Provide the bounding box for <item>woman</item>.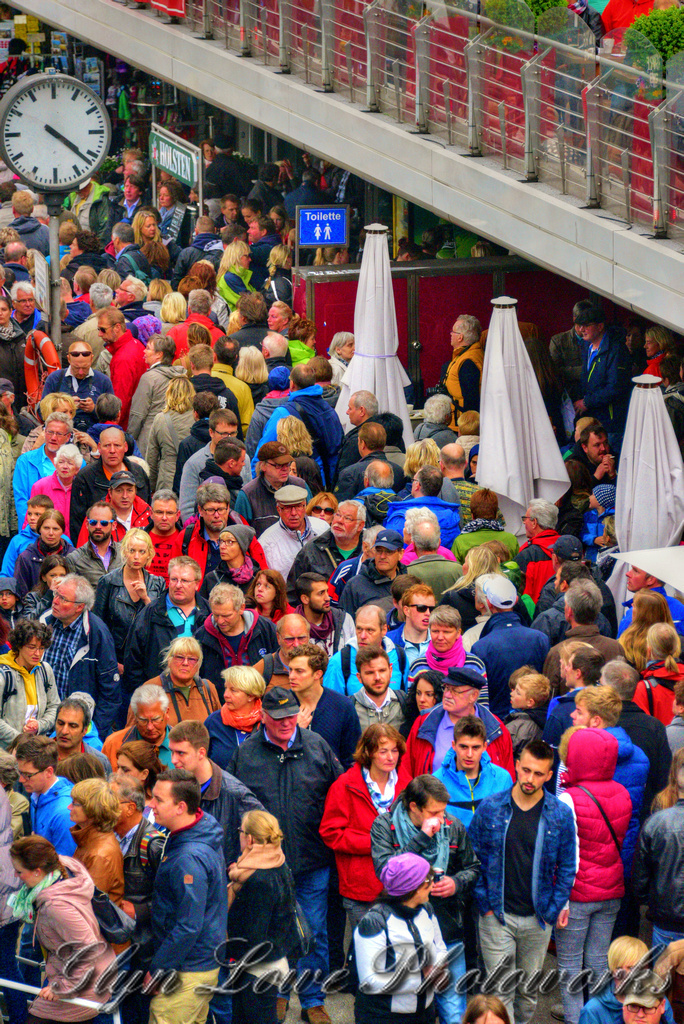
0/618/56/789.
